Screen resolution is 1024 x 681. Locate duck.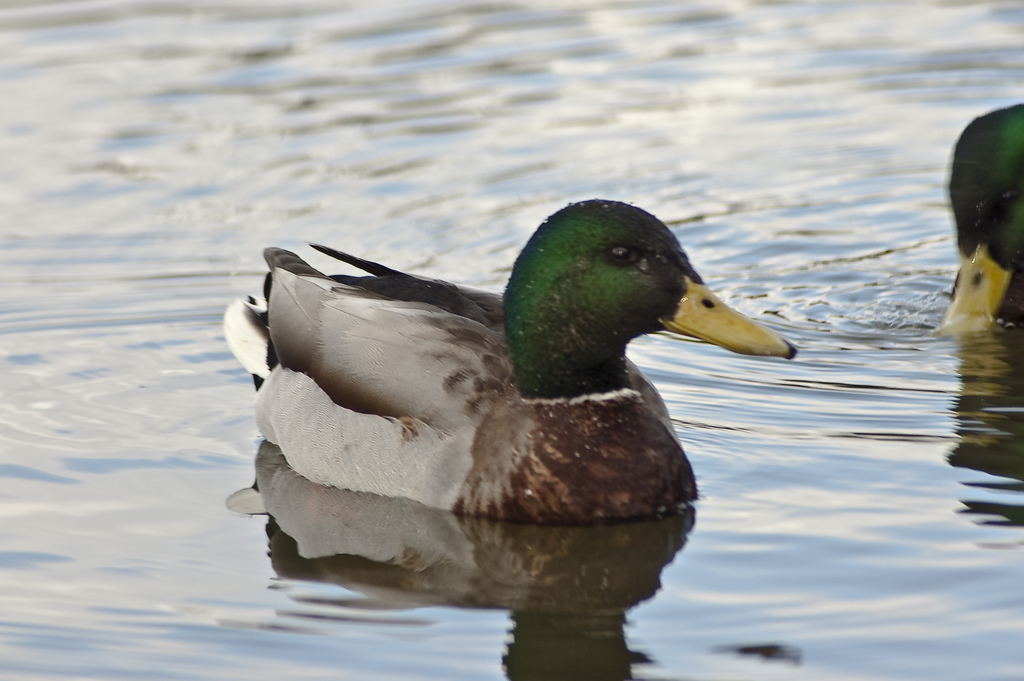
939:104:1023:324.
